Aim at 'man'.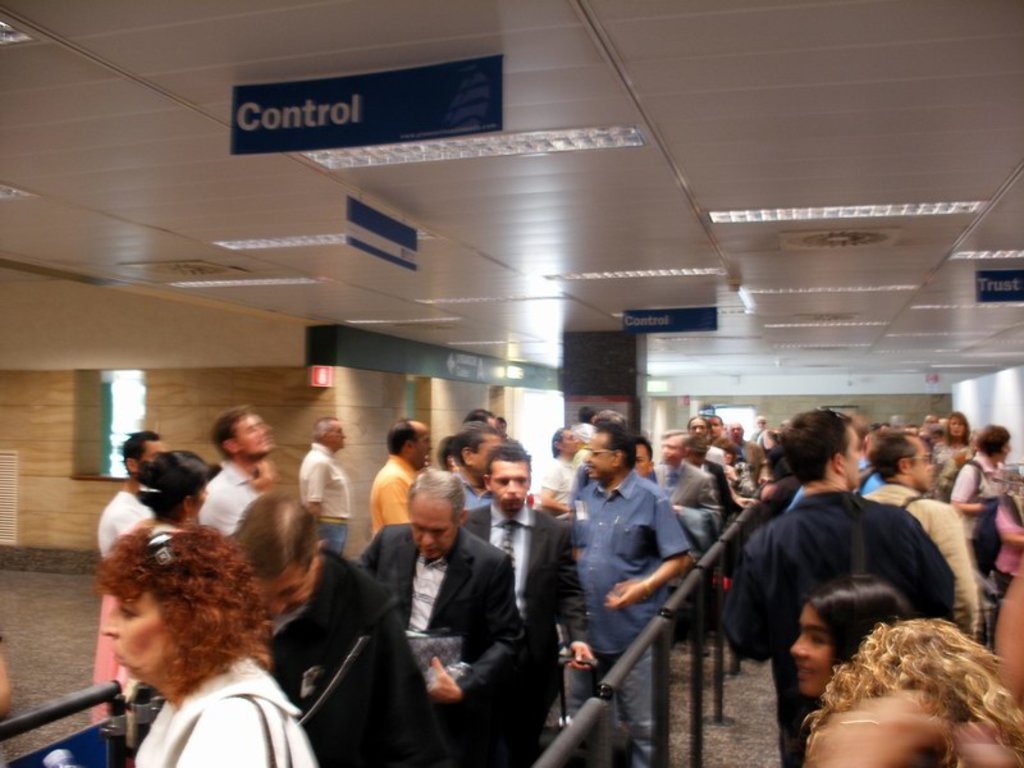
Aimed at detection(371, 413, 433, 543).
